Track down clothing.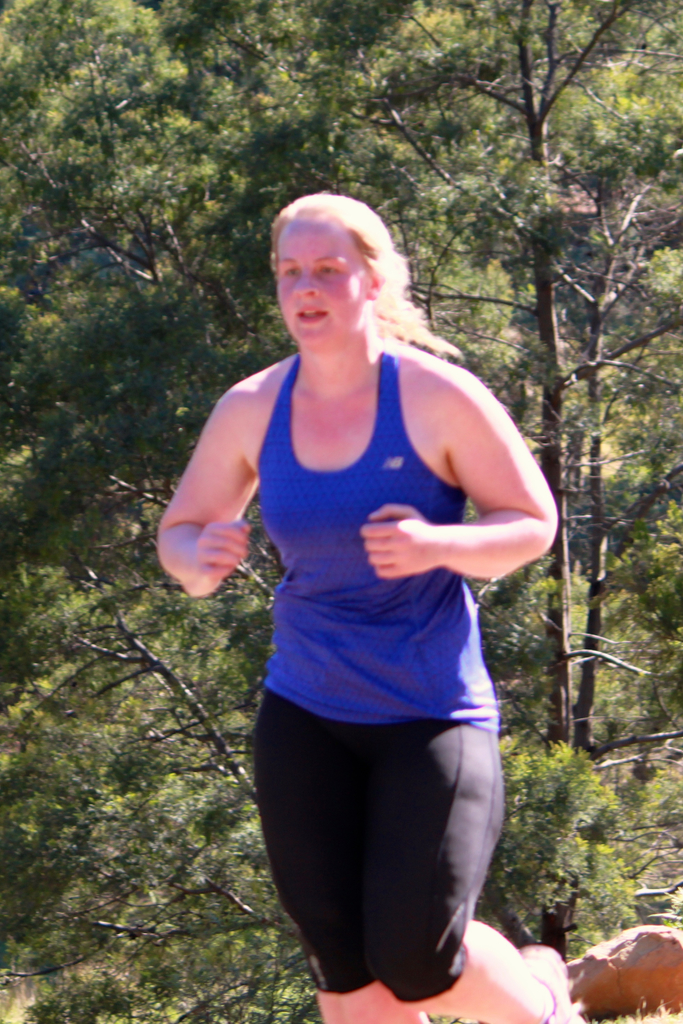
Tracked to rect(254, 689, 512, 1002).
